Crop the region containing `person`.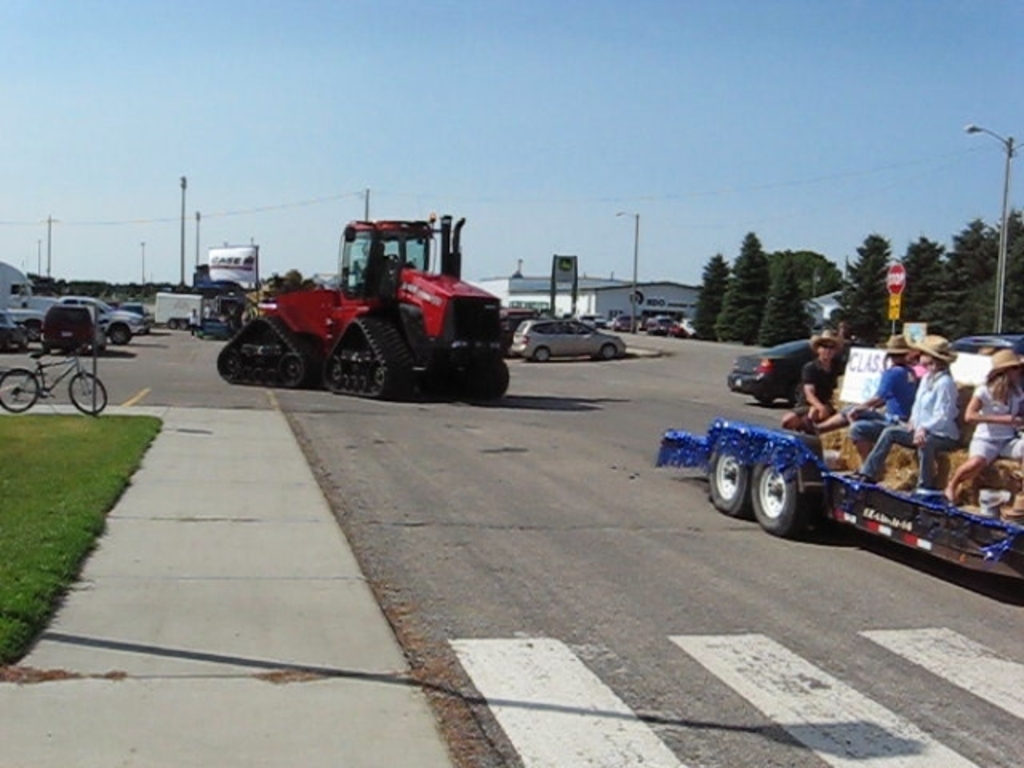
Crop region: 813, 333, 917, 462.
